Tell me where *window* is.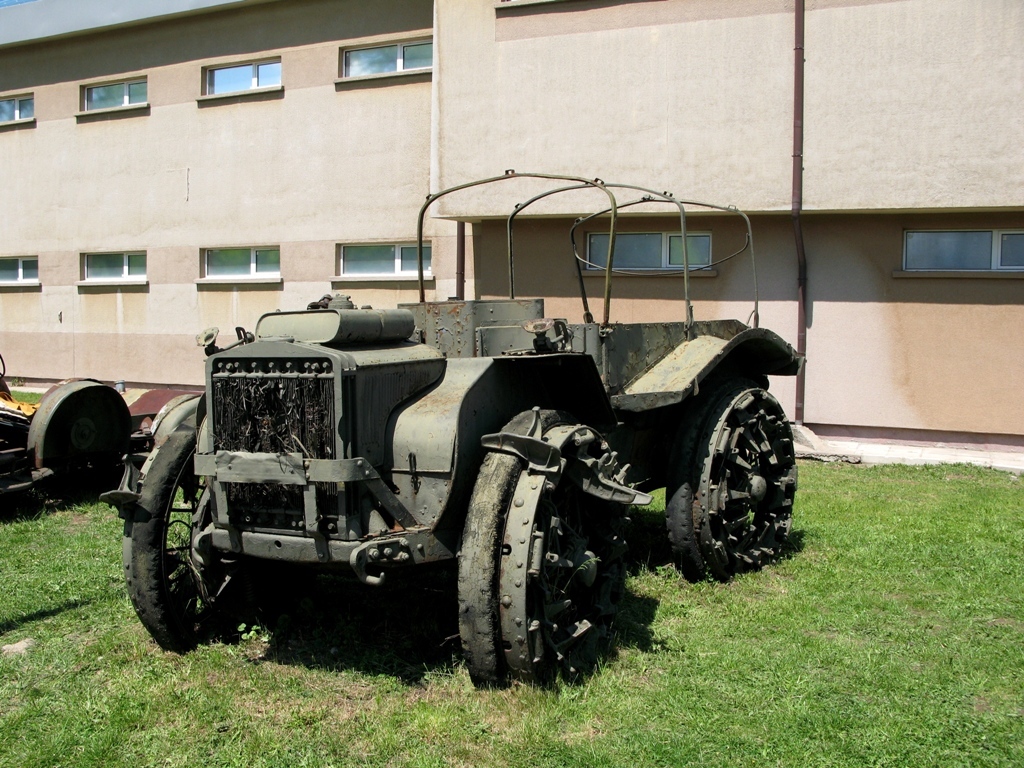
*window* is at (x1=76, y1=71, x2=149, y2=118).
